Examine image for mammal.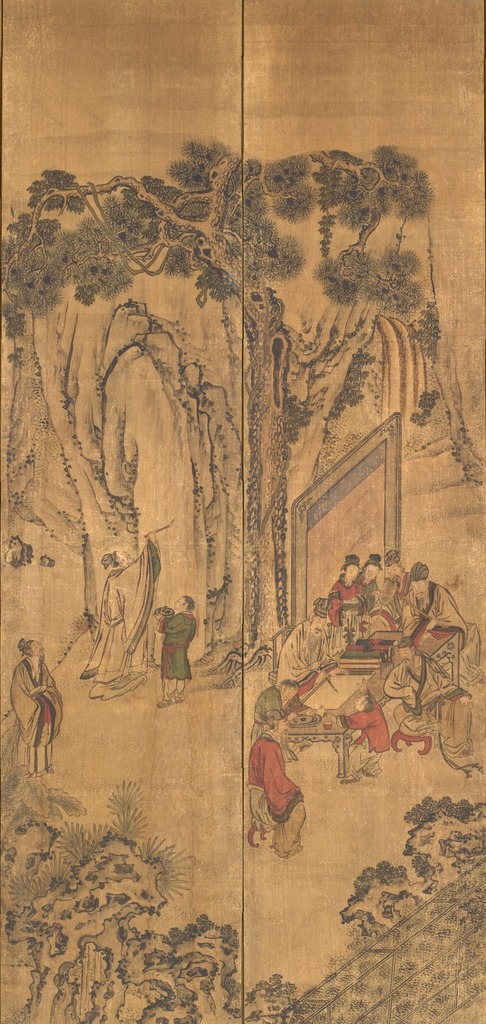
Examination result: box(370, 543, 410, 636).
